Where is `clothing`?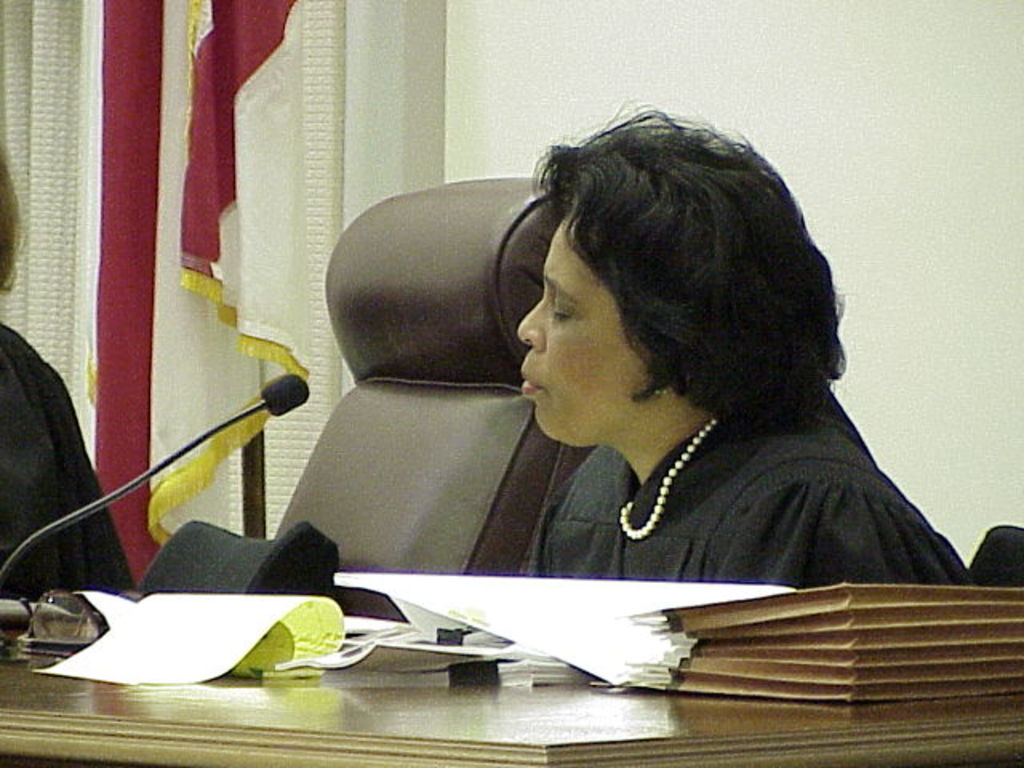
x1=398 y1=317 x2=963 y2=629.
